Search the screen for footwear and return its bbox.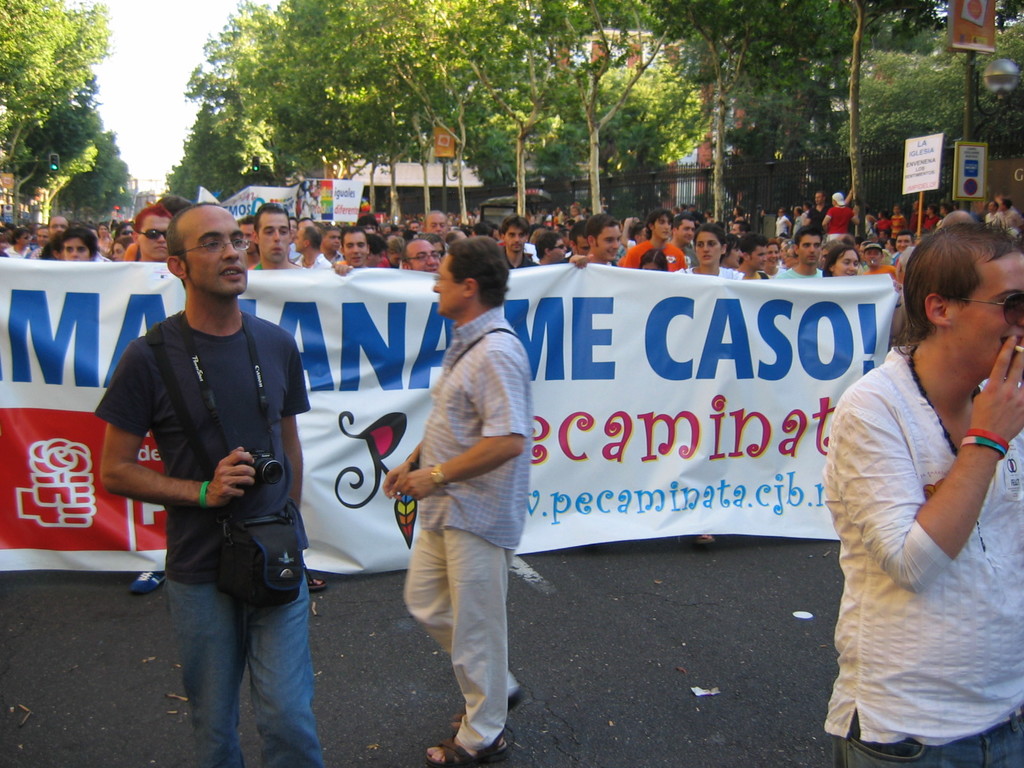
Found: select_region(305, 573, 324, 590).
